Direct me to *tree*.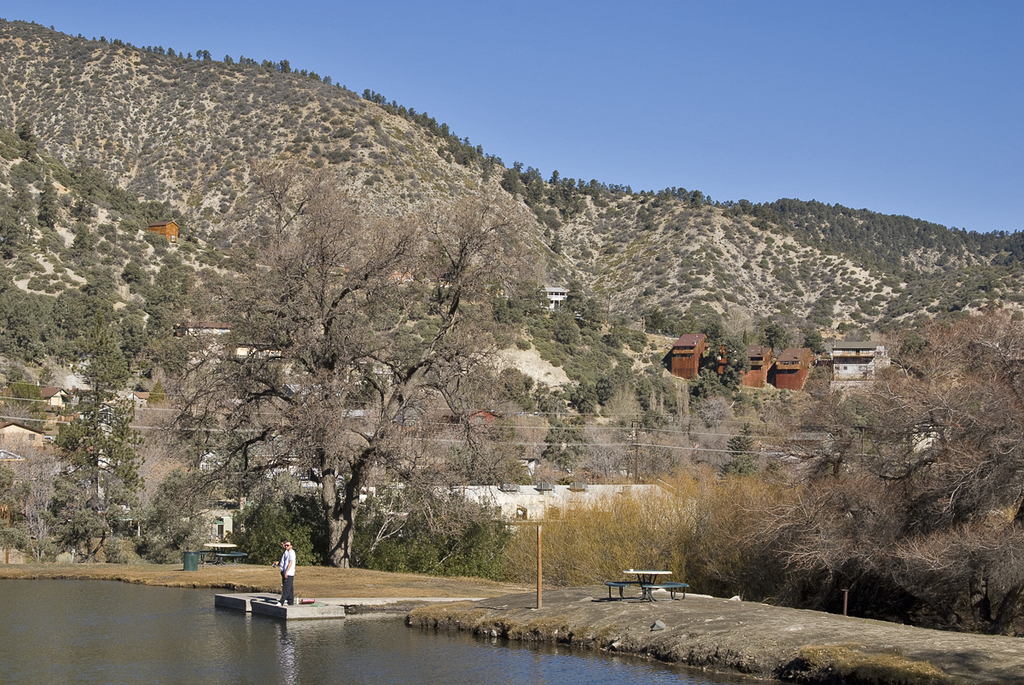
Direction: detection(154, 176, 539, 588).
